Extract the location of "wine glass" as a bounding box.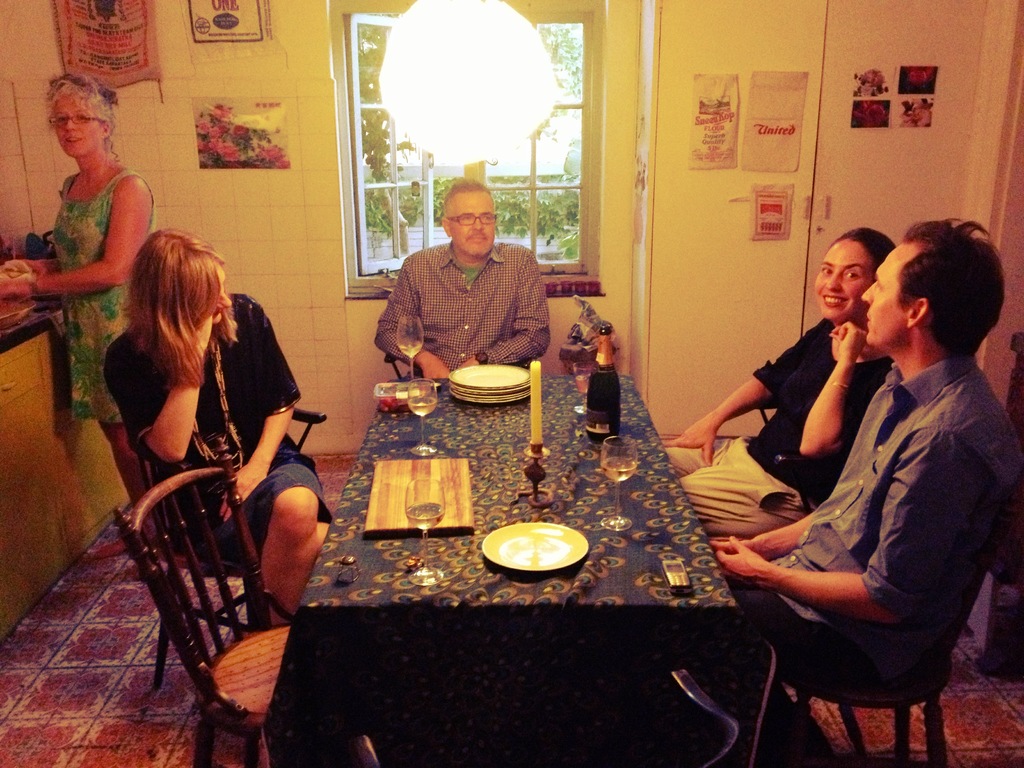
bbox(407, 381, 436, 454).
